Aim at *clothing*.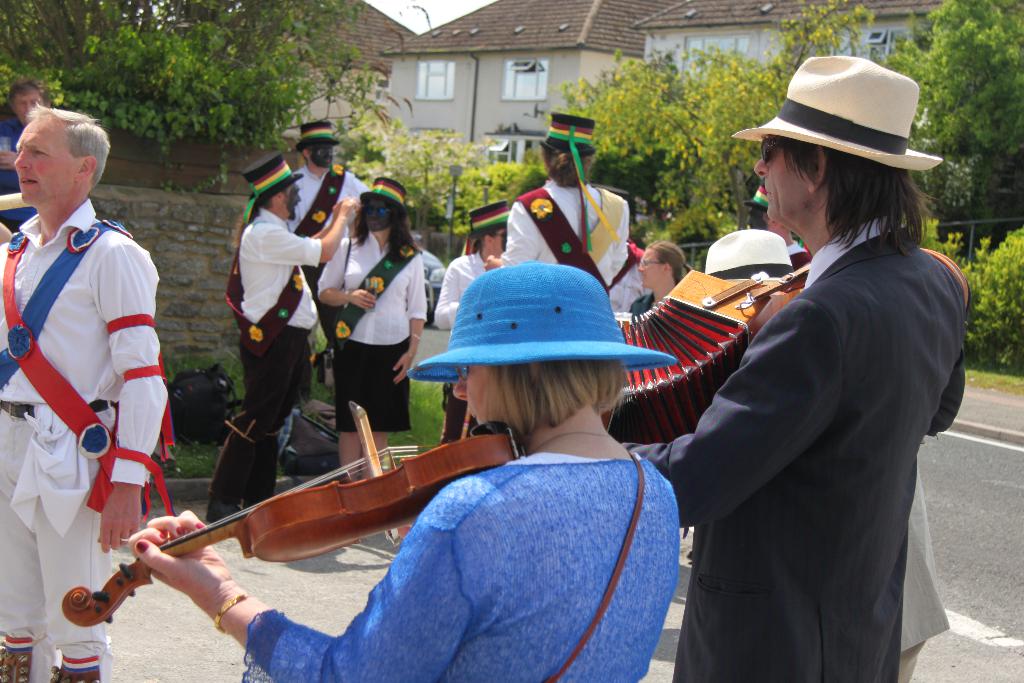
Aimed at (220, 206, 318, 500).
